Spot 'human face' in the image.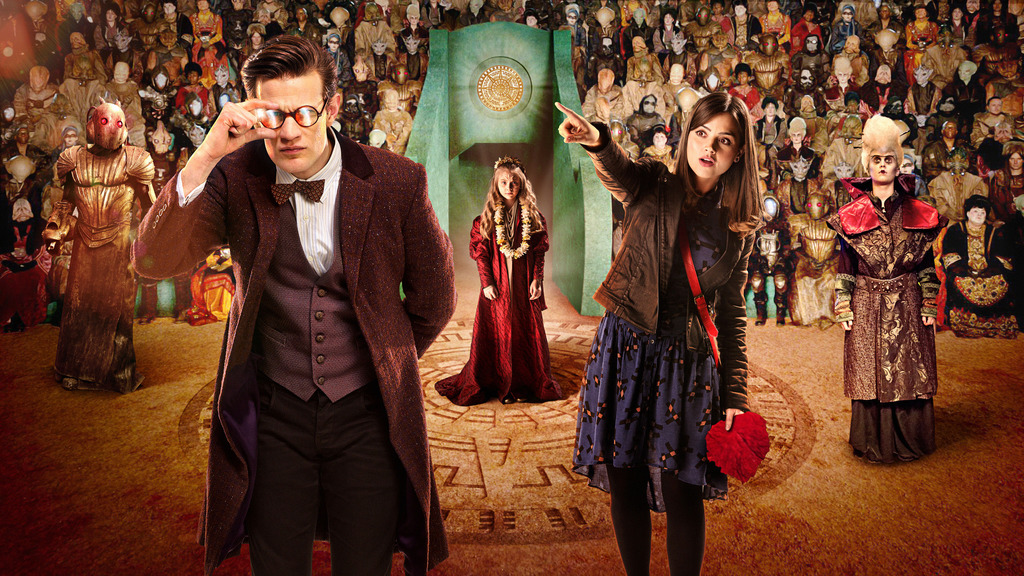
'human face' found at <box>838,6,853,23</box>.
